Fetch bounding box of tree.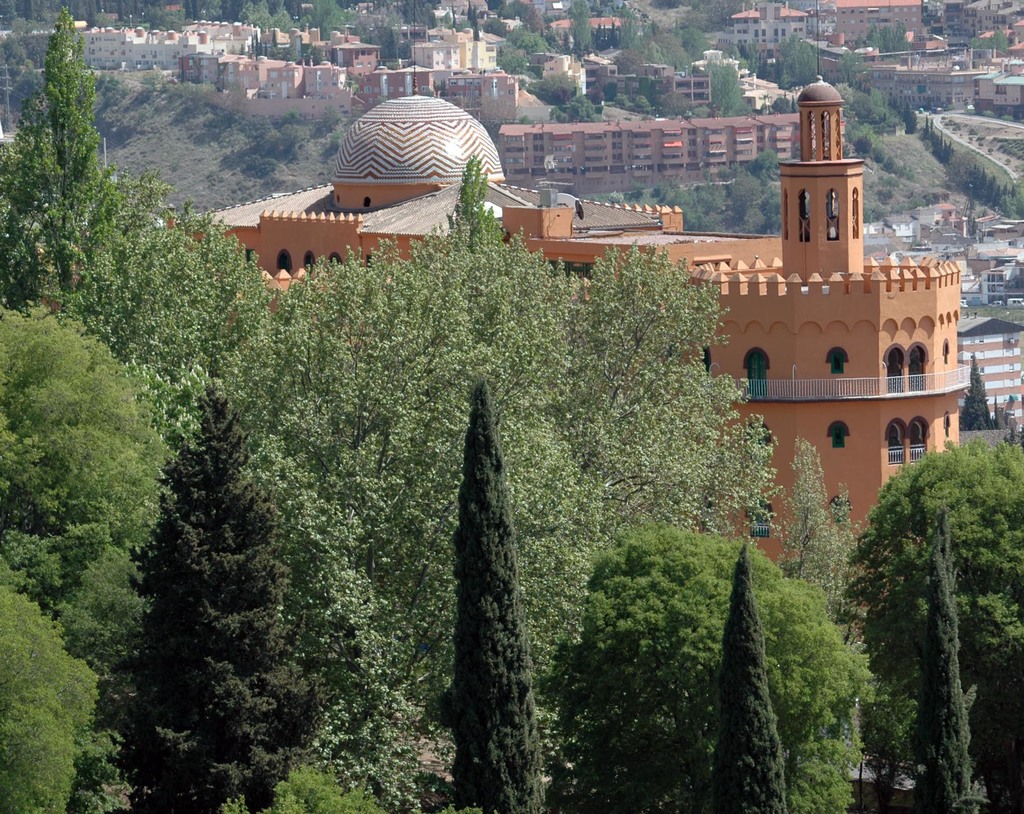
Bbox: locate(900, 101, 917, 135).
